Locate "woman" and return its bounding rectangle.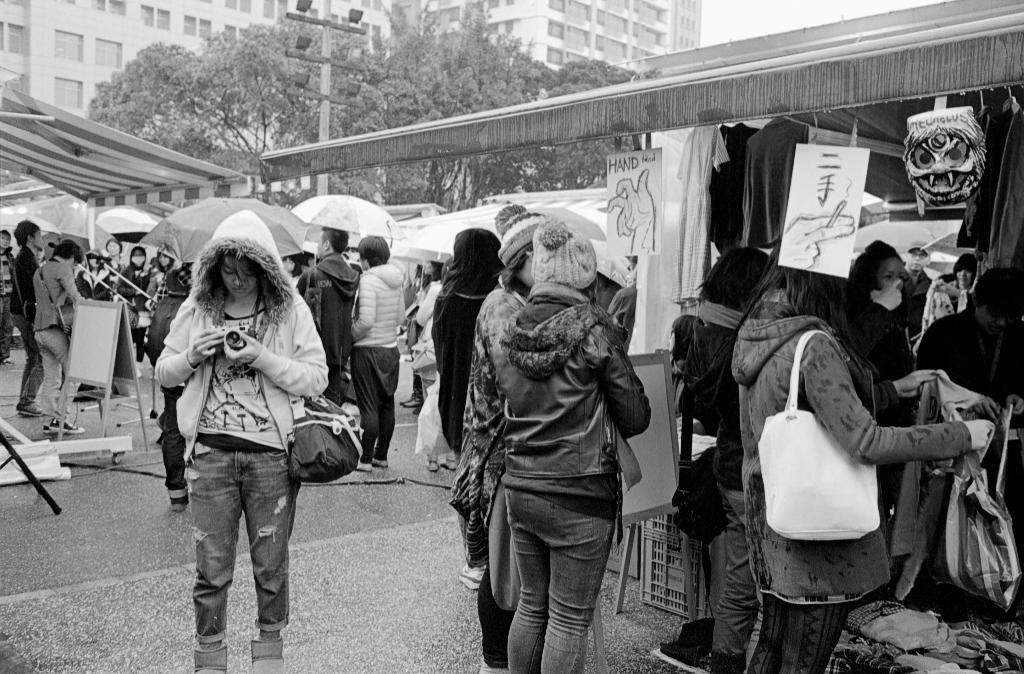
[left=720, top=193, right=989, bottom=671].
